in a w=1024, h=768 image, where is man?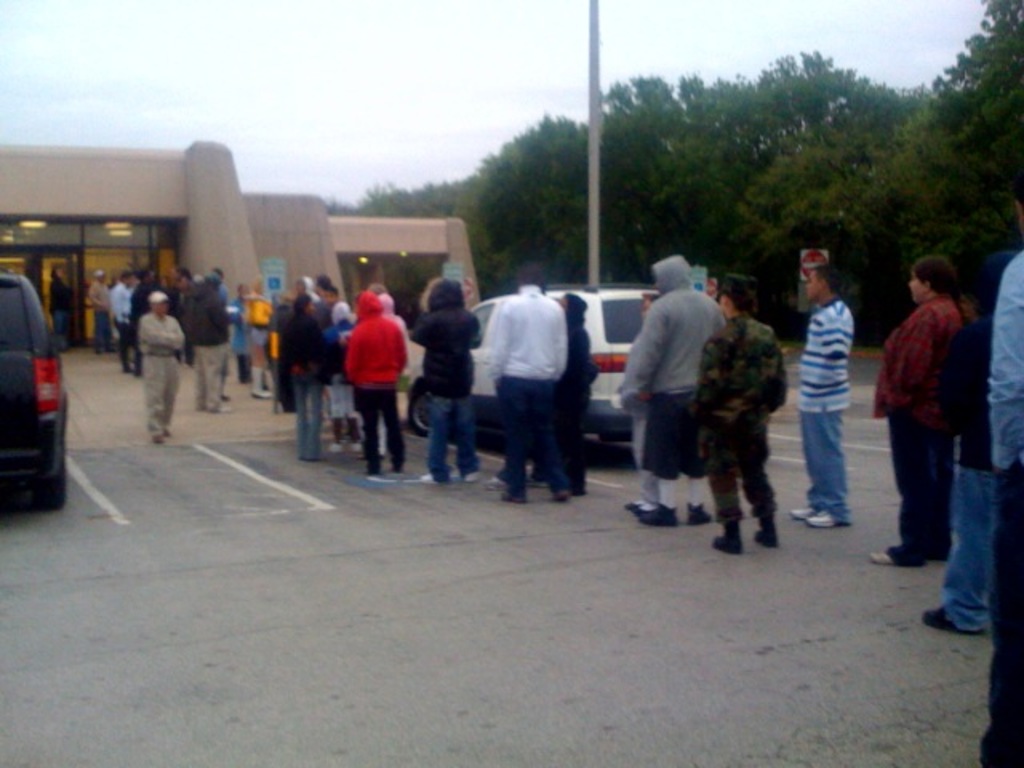
pyautogui.locateOnScreen(493, 262, 570, 501).
